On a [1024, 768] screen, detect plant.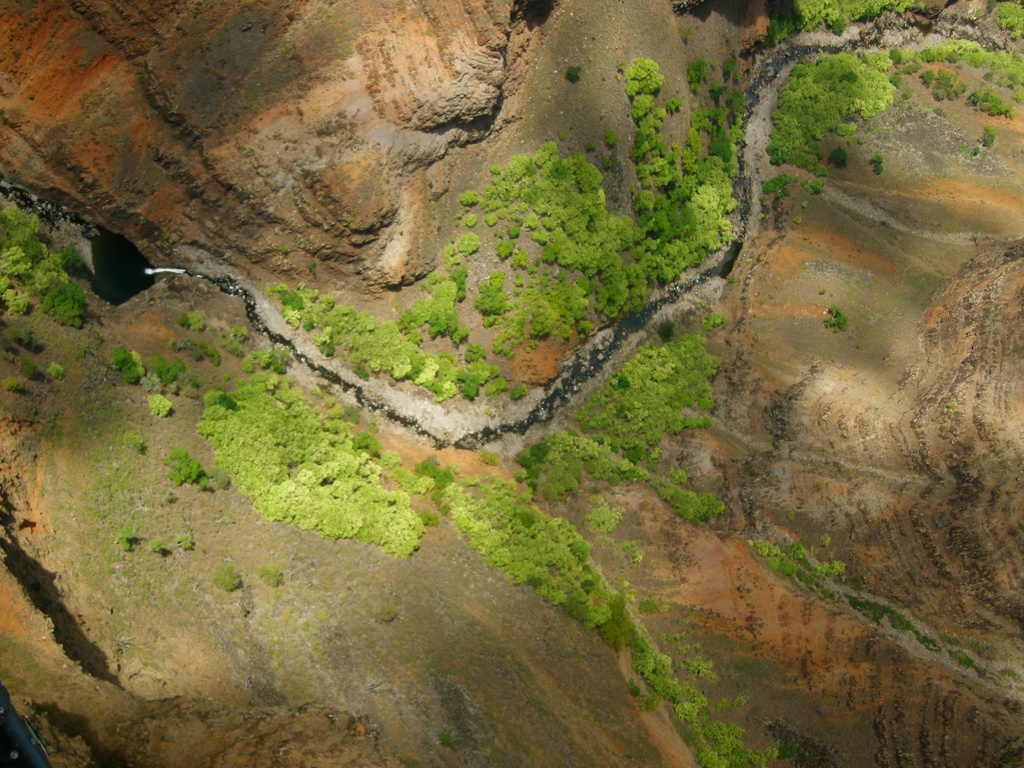
BBox(219, 324, 250, 355).
